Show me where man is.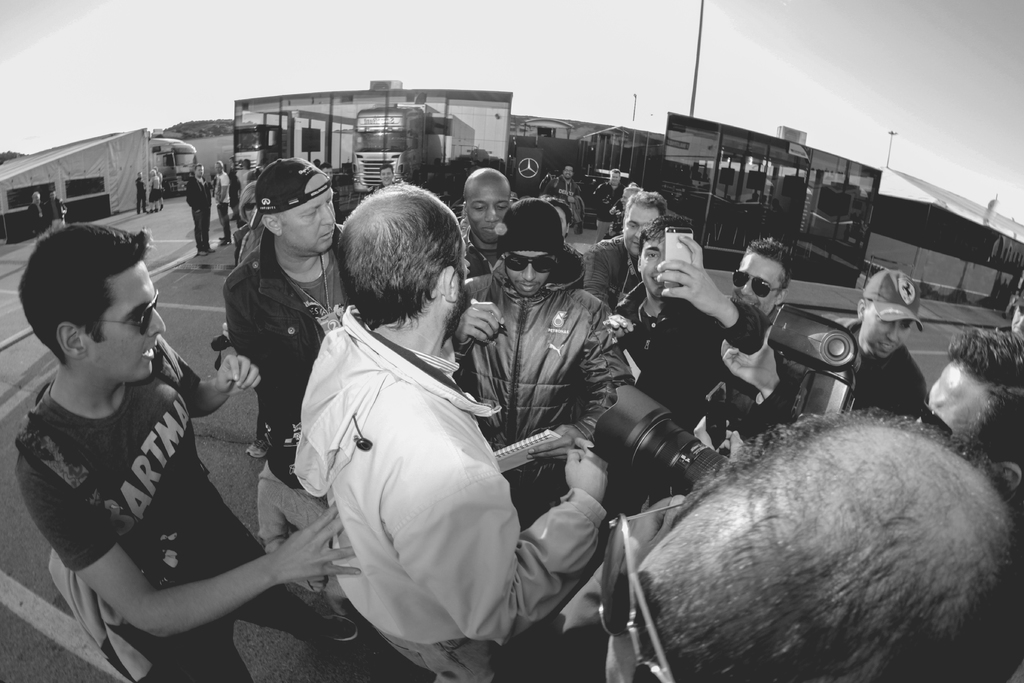
man is at x1=220 y1=165 x2=230 y2=241.
